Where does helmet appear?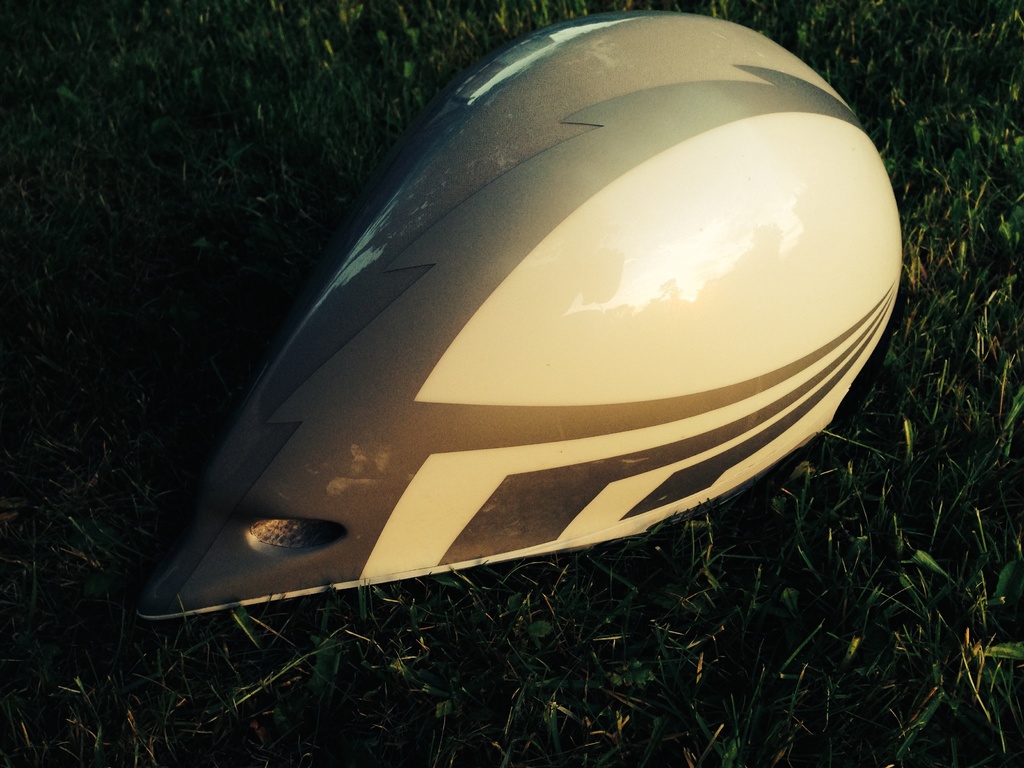
Appears at l=156, t=23, r=968, b=657.
